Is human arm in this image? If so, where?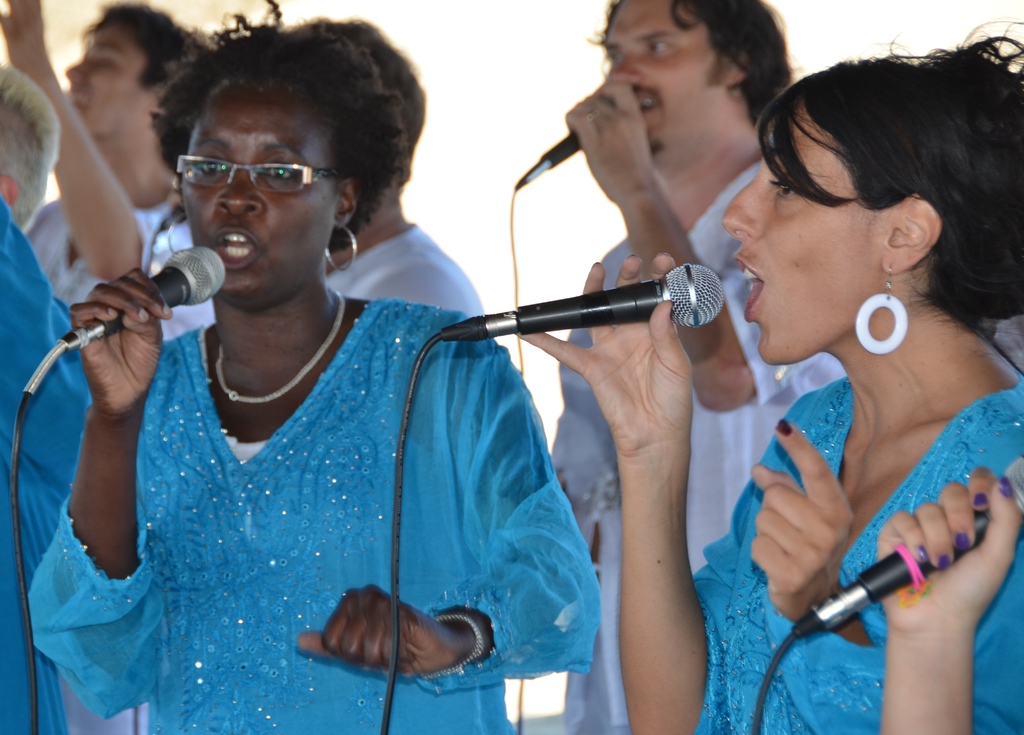
Yes, at detection(509, 241, 806, 734).
